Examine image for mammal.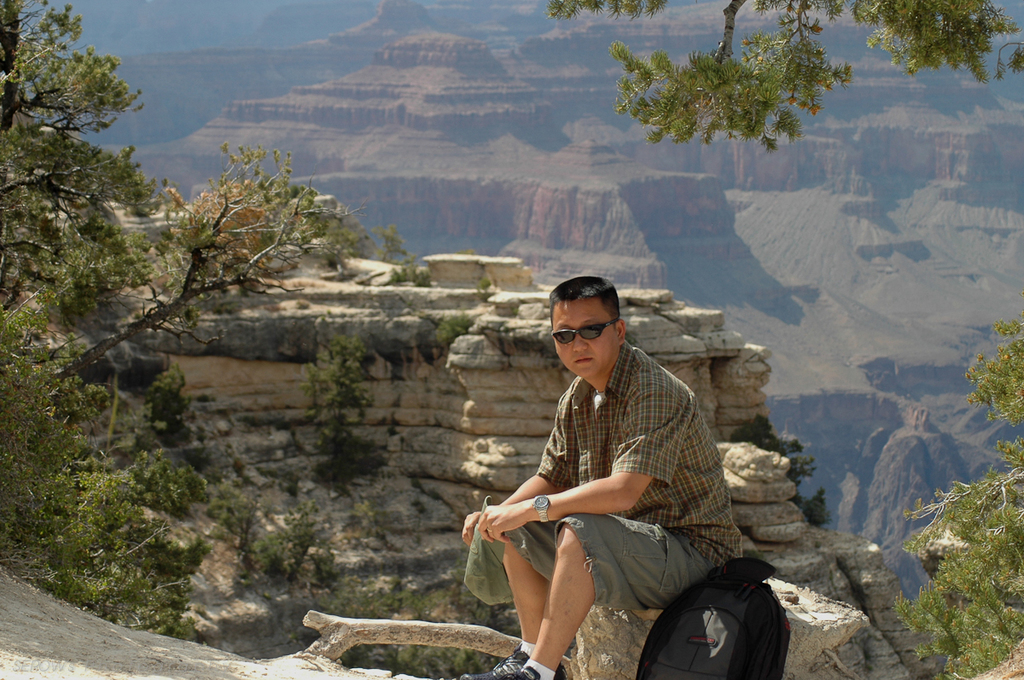
Examination result: bbox(461, 272, 743, 677).
